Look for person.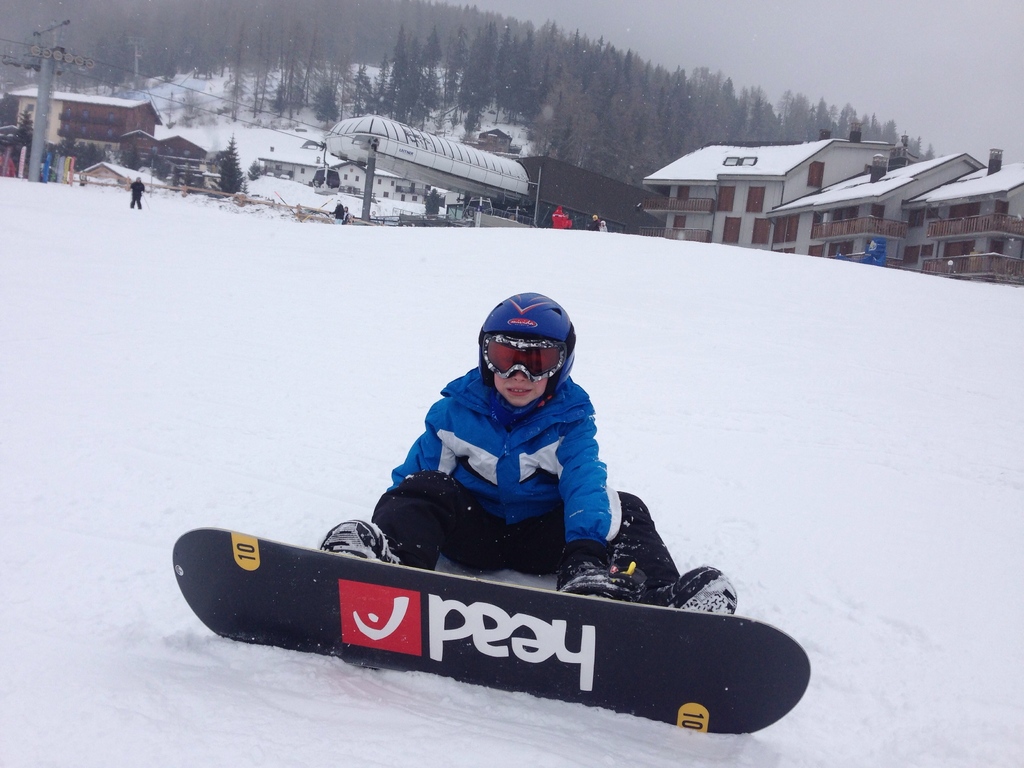
Found: bbox(566, 212, 571, 230).
